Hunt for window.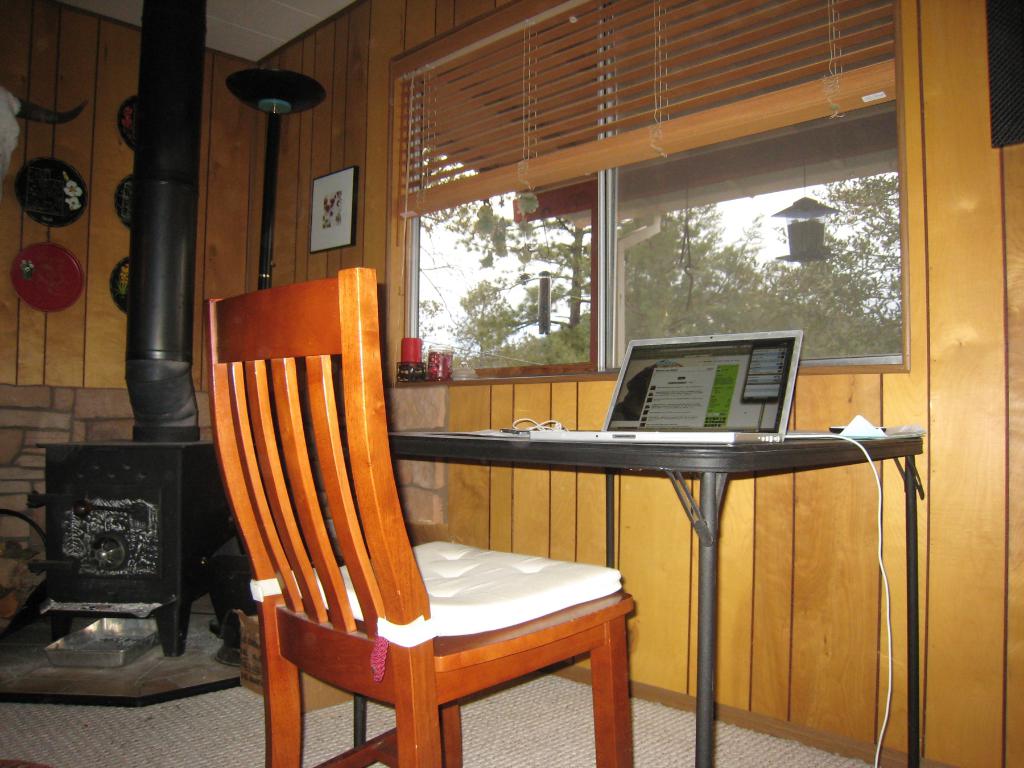
Hunted down at (left=358, top=46, right=907, bottom=389).
